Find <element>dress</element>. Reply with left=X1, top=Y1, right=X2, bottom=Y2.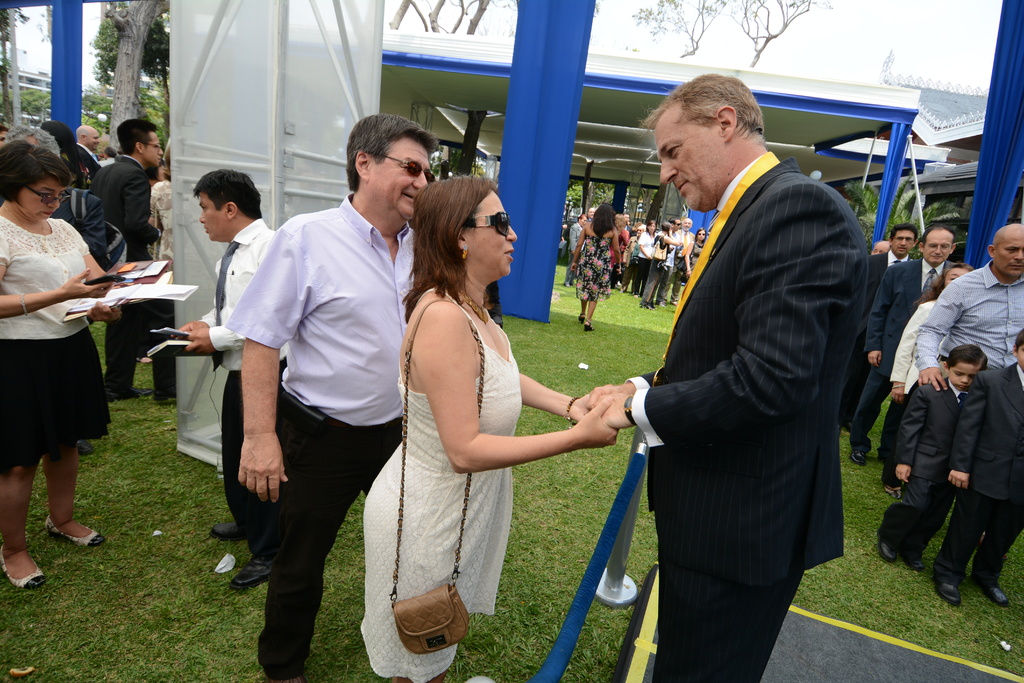
left=361, top=290, right=525, bottom=682.
